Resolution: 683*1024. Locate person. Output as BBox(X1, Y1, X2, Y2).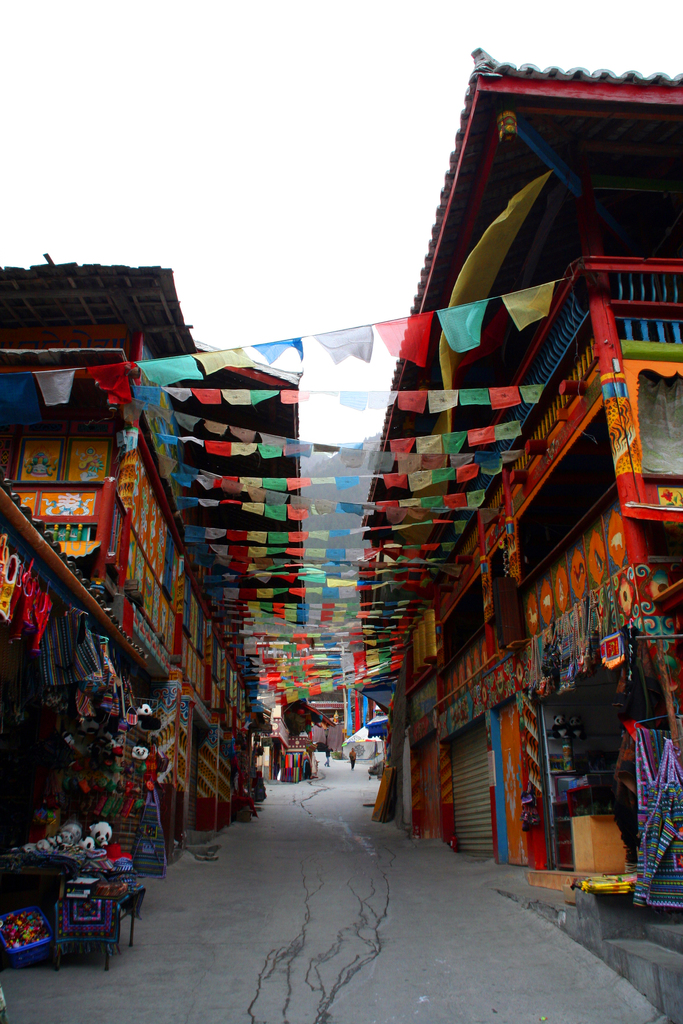
BBox(349, 744, 356, 771).
